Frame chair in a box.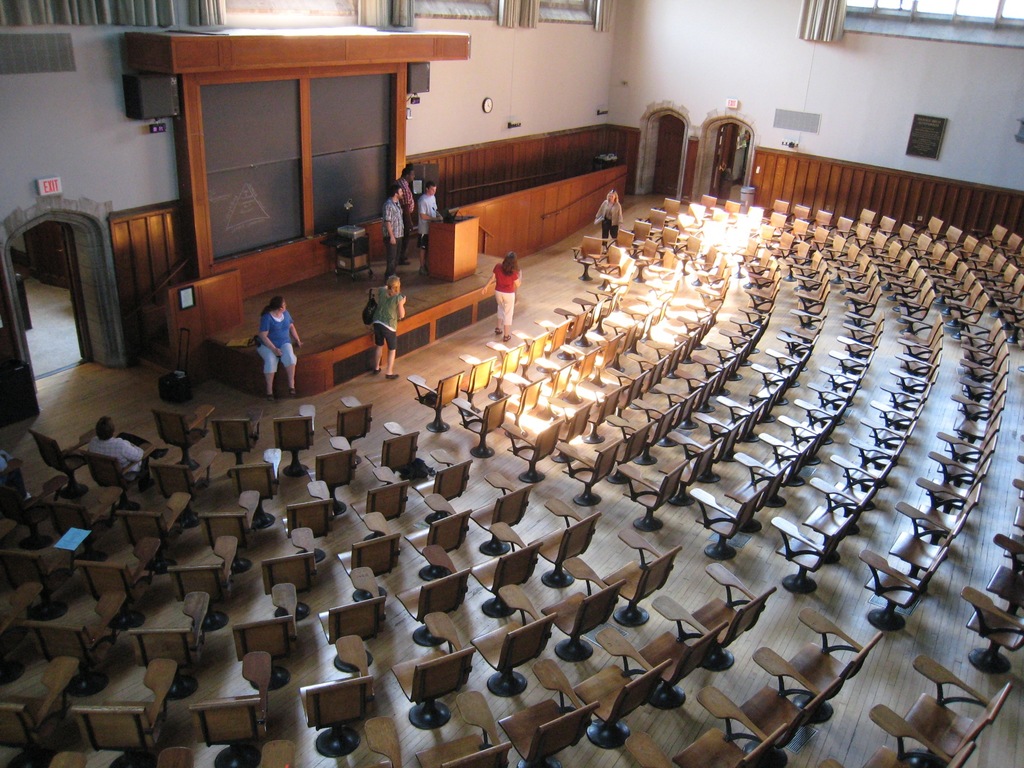
l=662, t=225, r=674, b=255.
